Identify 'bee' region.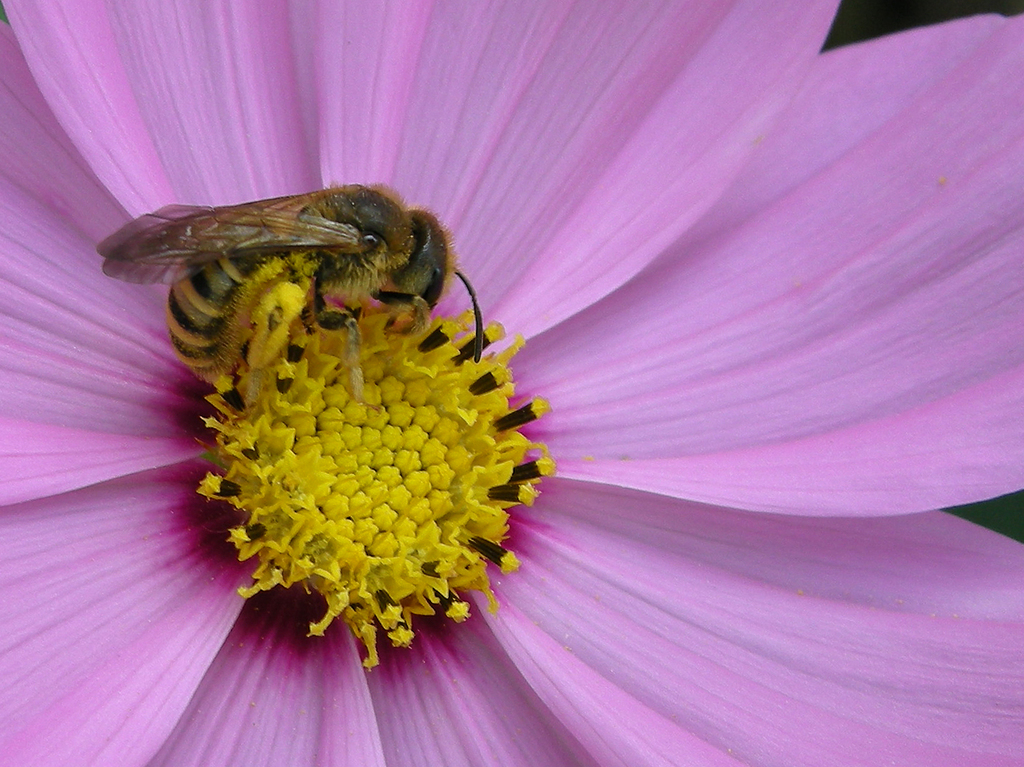
Region: [93,163,502,402].
